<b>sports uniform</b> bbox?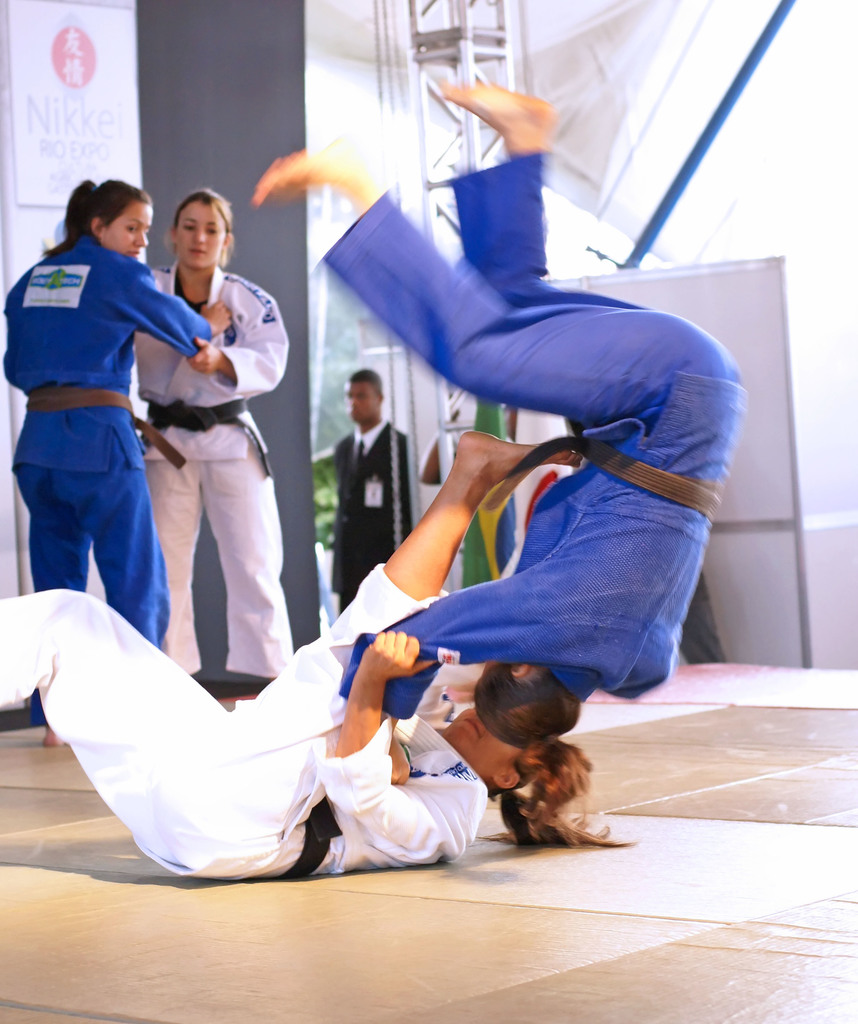
Rect(0, 547, 489, 886)
